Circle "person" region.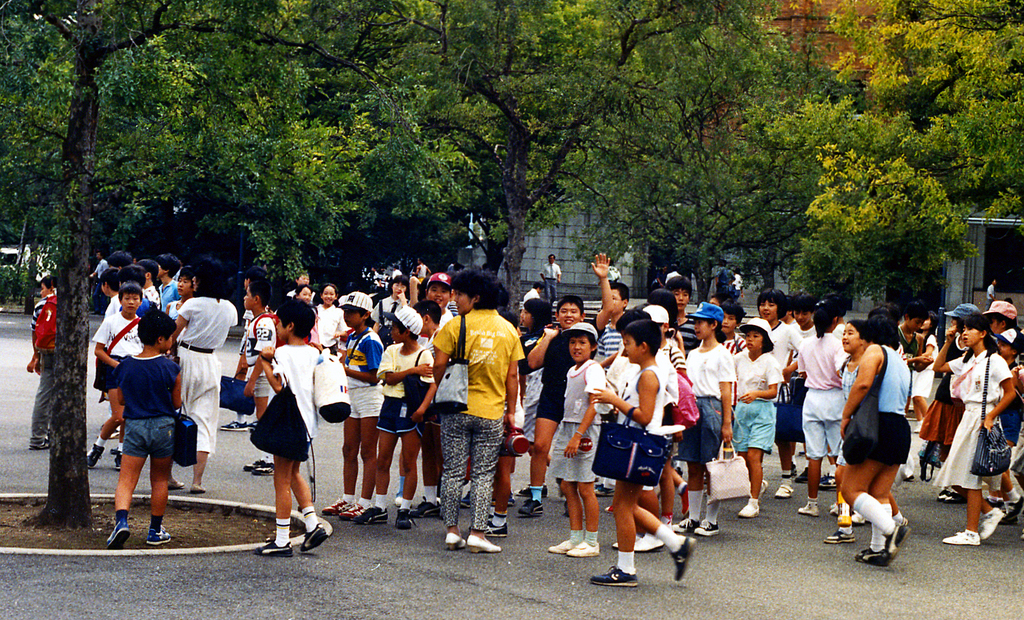
Region: BBox(536, 249, 566, 299).
